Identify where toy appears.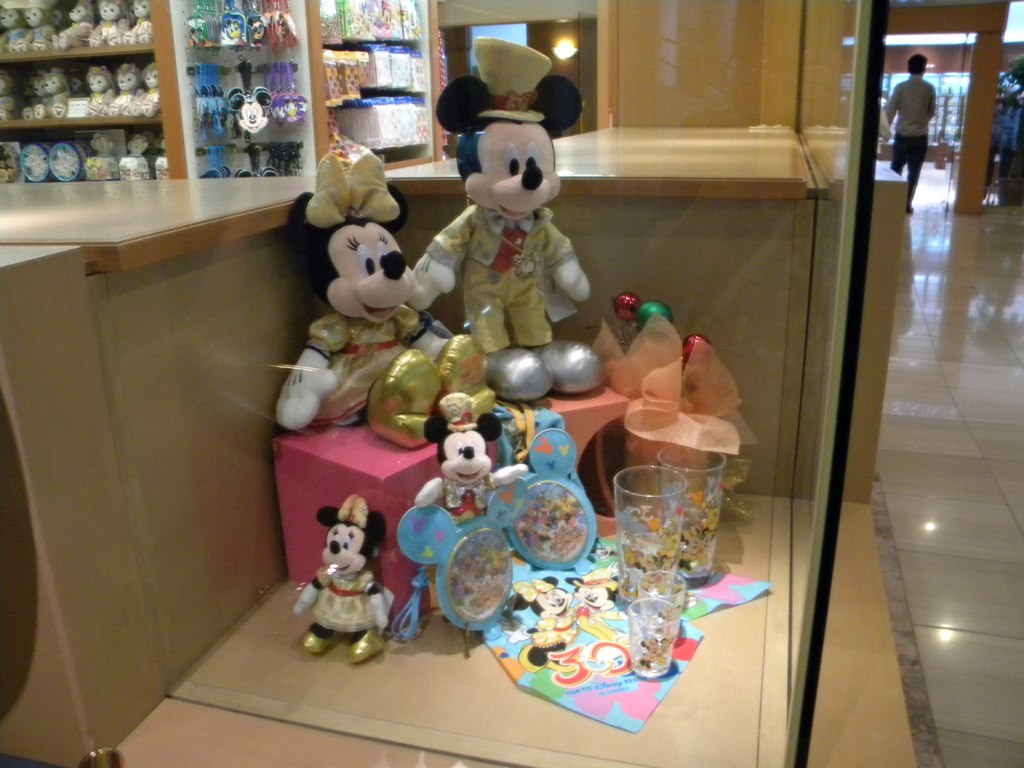
Appears at crop(0, 140, 17, 174).
